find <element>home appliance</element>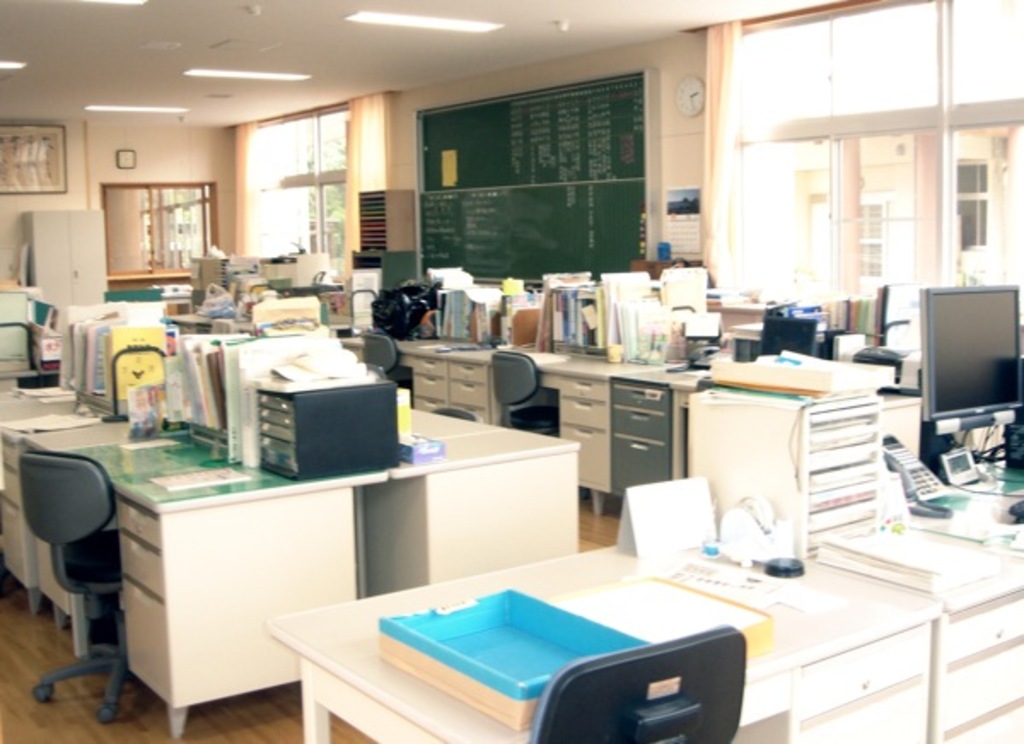
region(922, 282, 1022, 486)
